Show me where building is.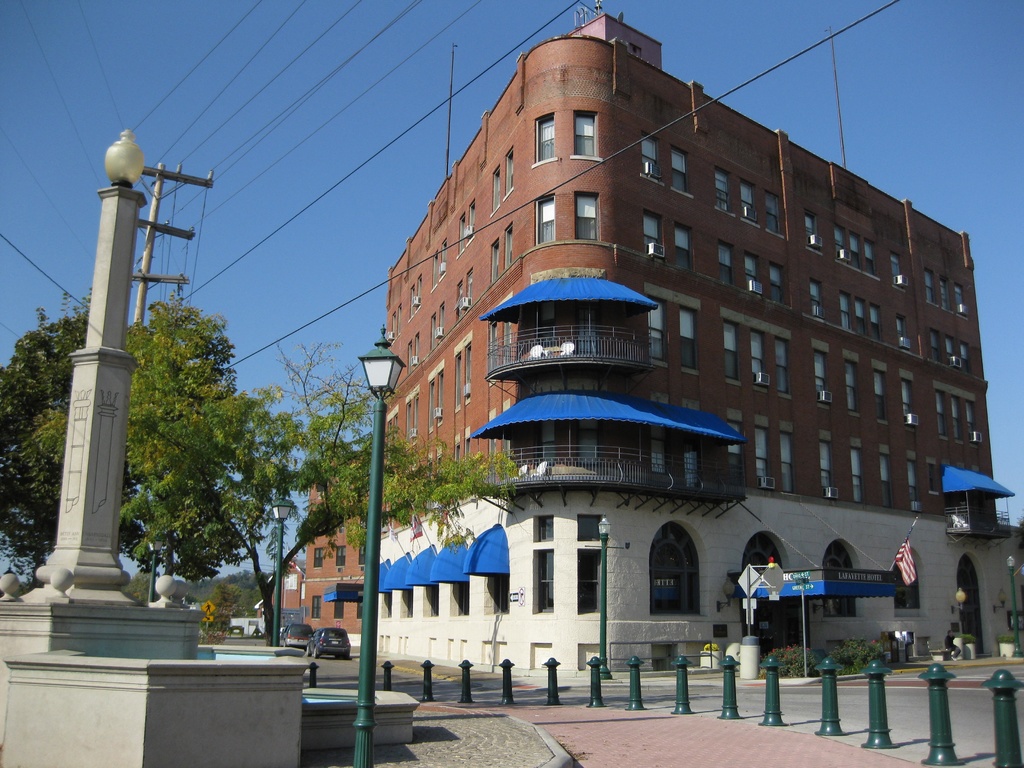
building is at BBox(293, 454, 369, 637).
